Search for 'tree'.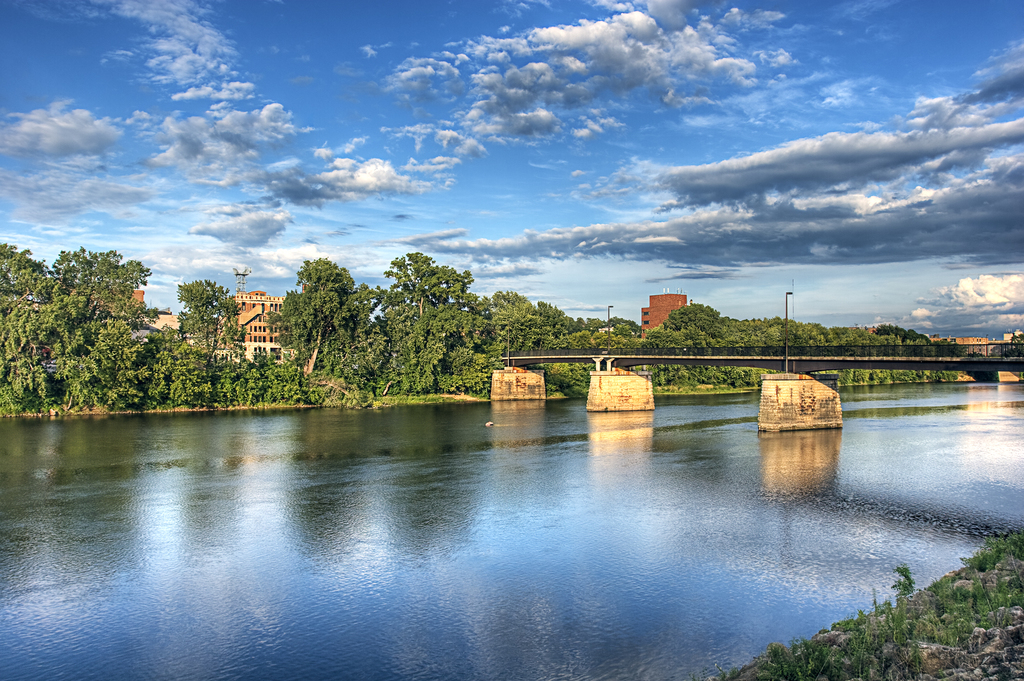
Found at (43,238,141,323).
